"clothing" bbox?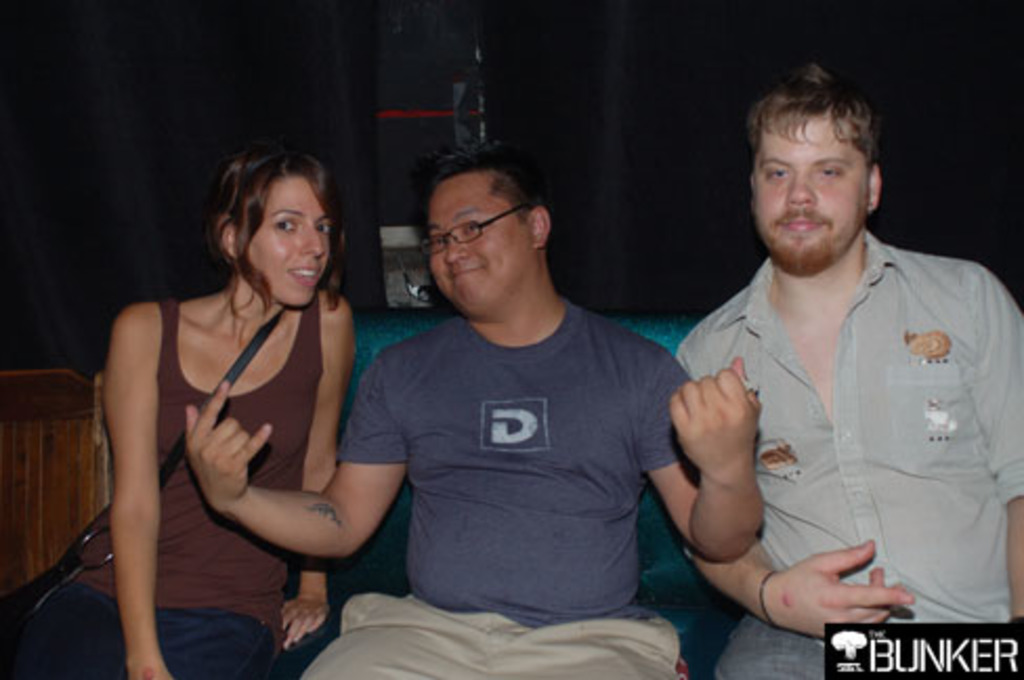
336, 294, 695, 632
